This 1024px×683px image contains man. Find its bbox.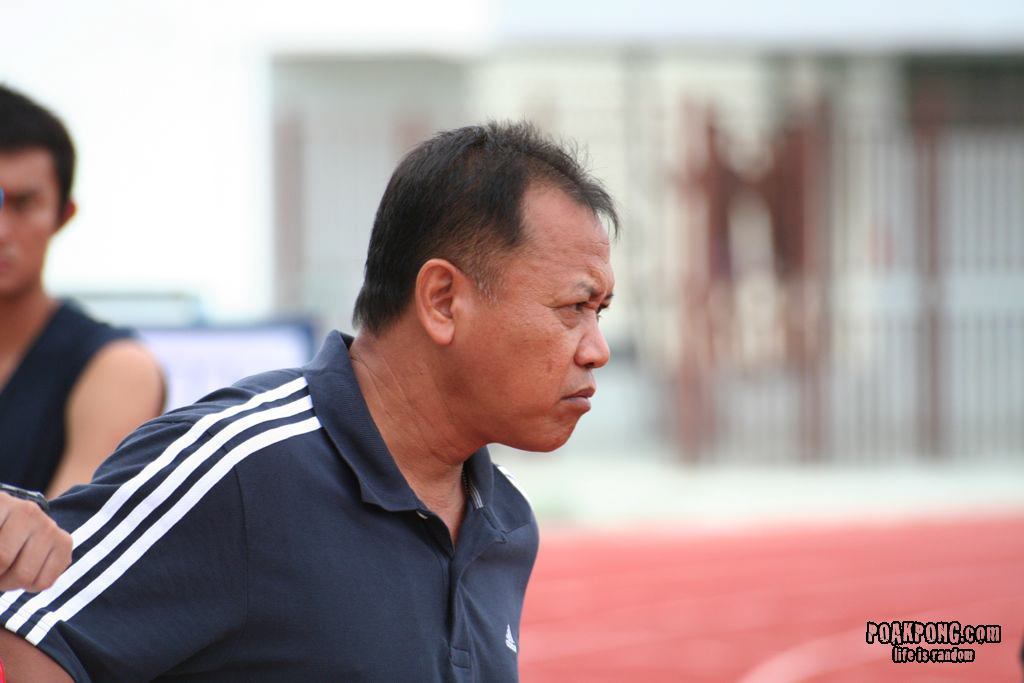
0:80:174:507.
